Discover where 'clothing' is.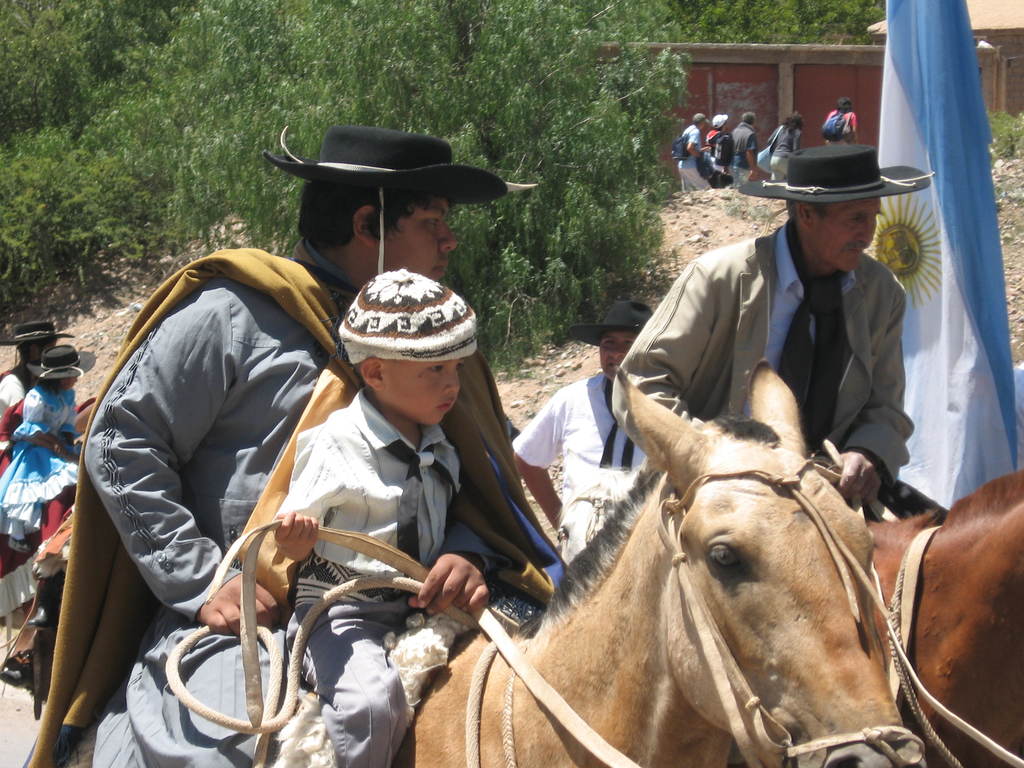
Discovered at (730,119,756,185).
